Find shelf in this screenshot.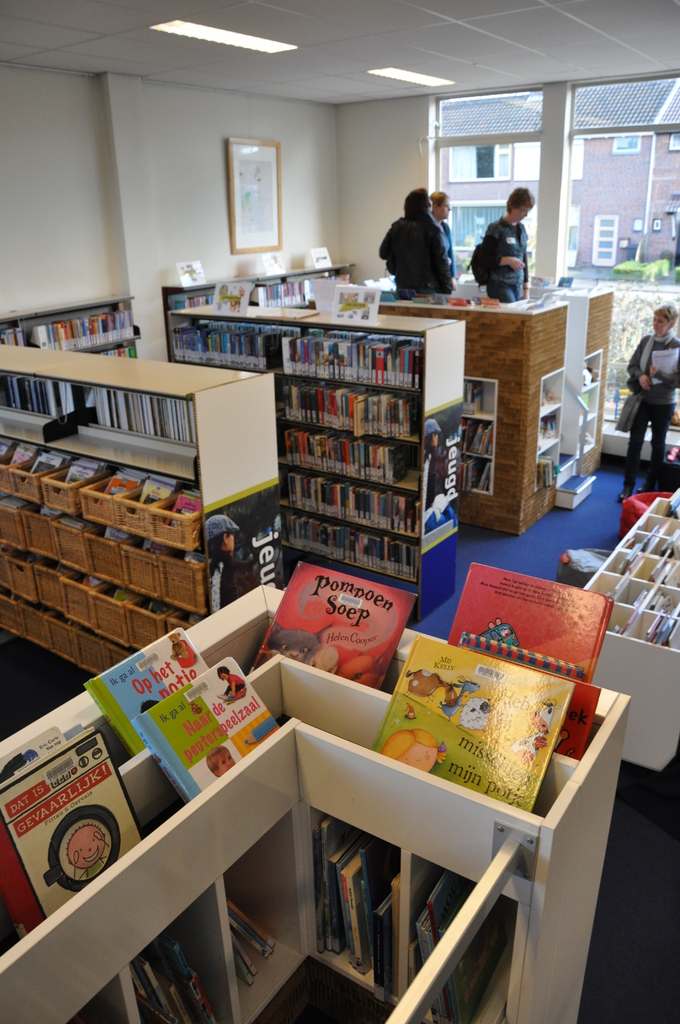
The bounding box for shelf is pyautogui.locateOnScreen(166, 291, 471, 625).
